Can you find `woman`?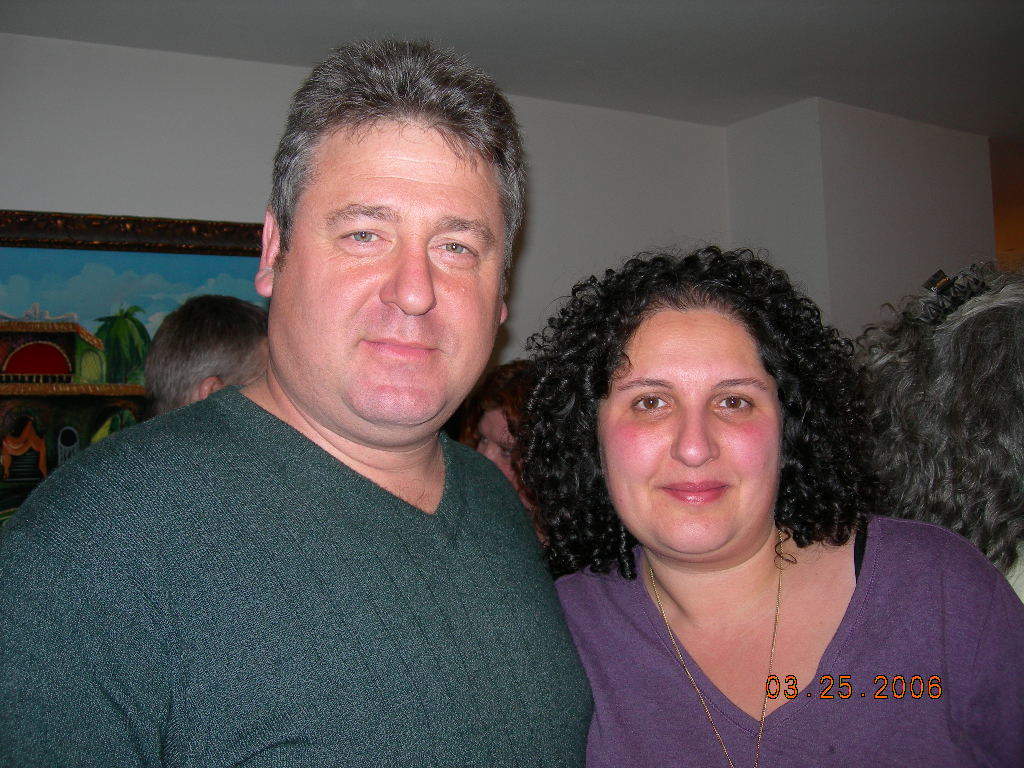
Yes, bounding box: l=510, t=256, r=1005, b=742.
